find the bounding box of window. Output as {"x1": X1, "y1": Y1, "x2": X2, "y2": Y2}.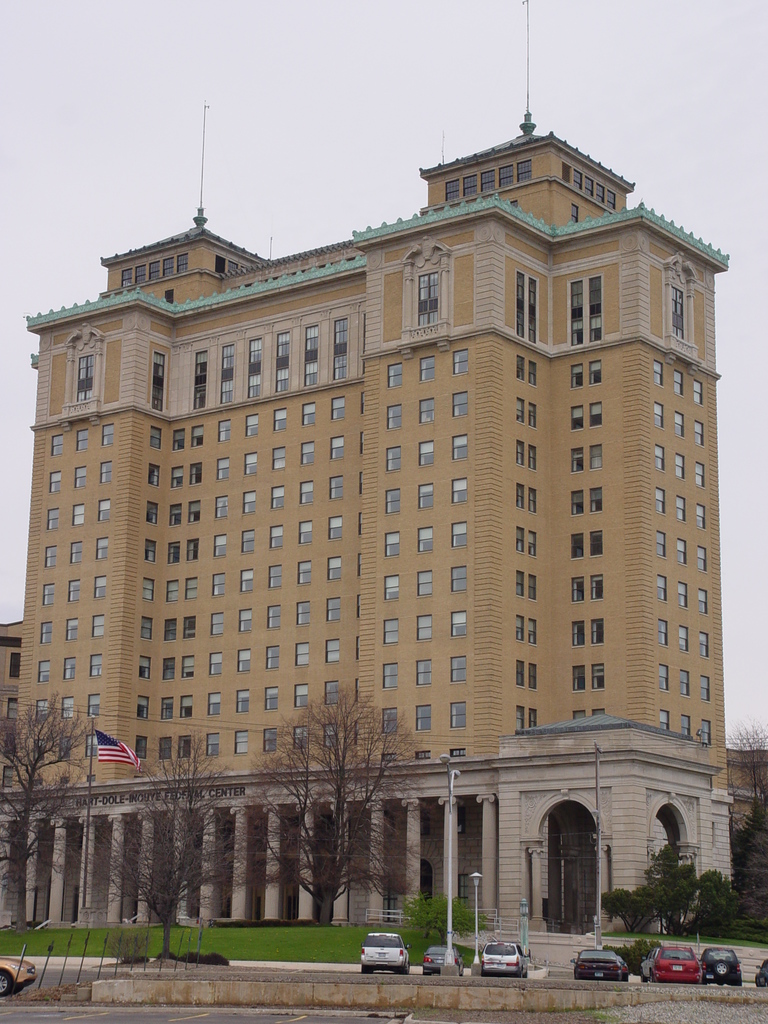
{"x1": 701, "y1": 673, "x2": 709, "y2": 703}.
